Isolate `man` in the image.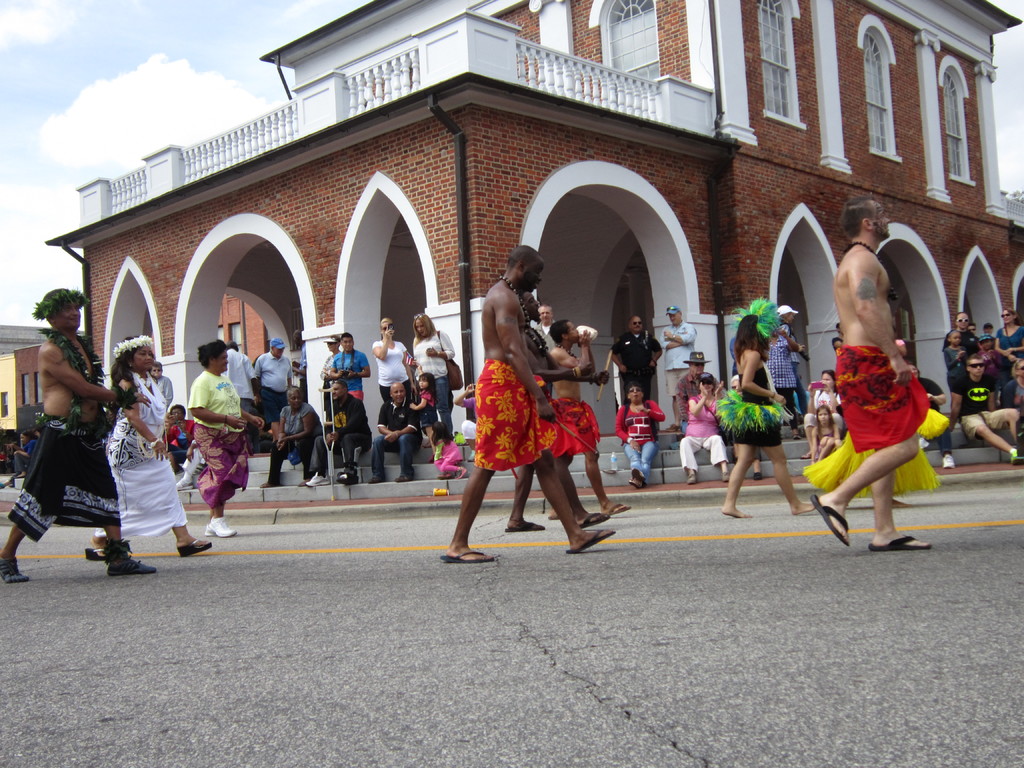
Isolated region: {"left": 947, "top": 352, "right": 1023, "bottom": 468}.
